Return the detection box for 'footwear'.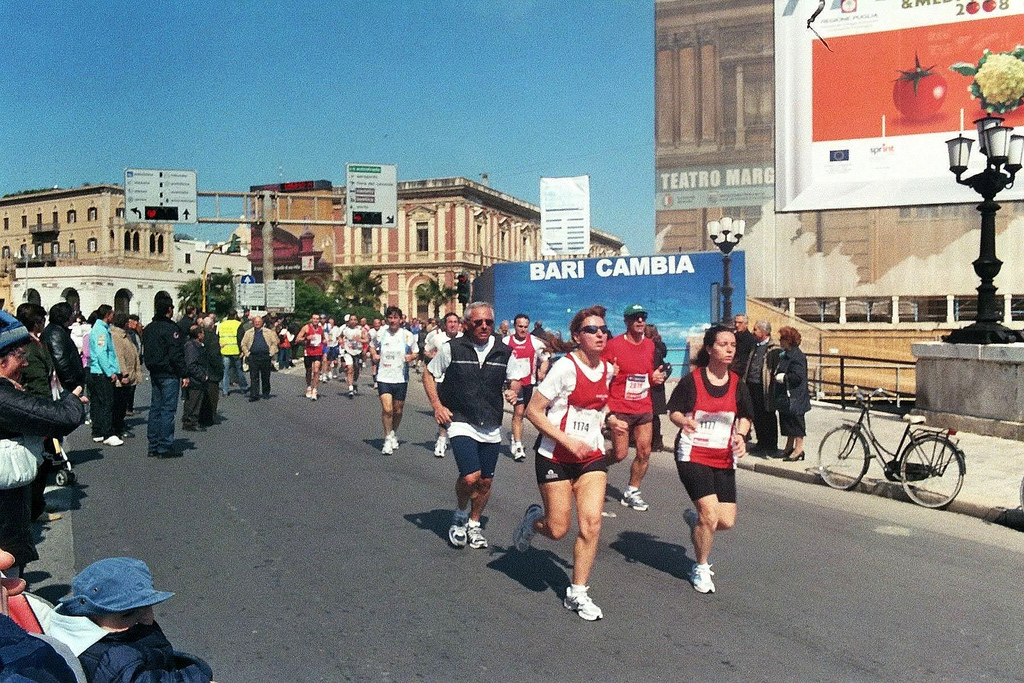
[x1=103, y1=433, x2=127, y2=446].
